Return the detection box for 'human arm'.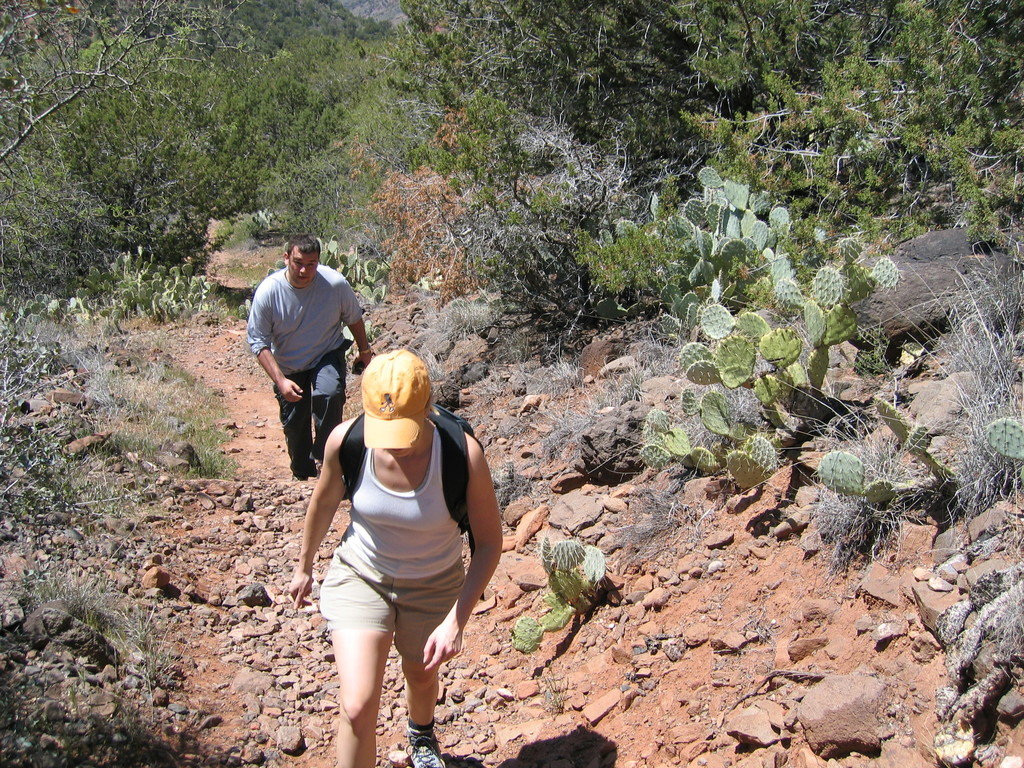
[left=295, top=437, right=353, bottom=612].
